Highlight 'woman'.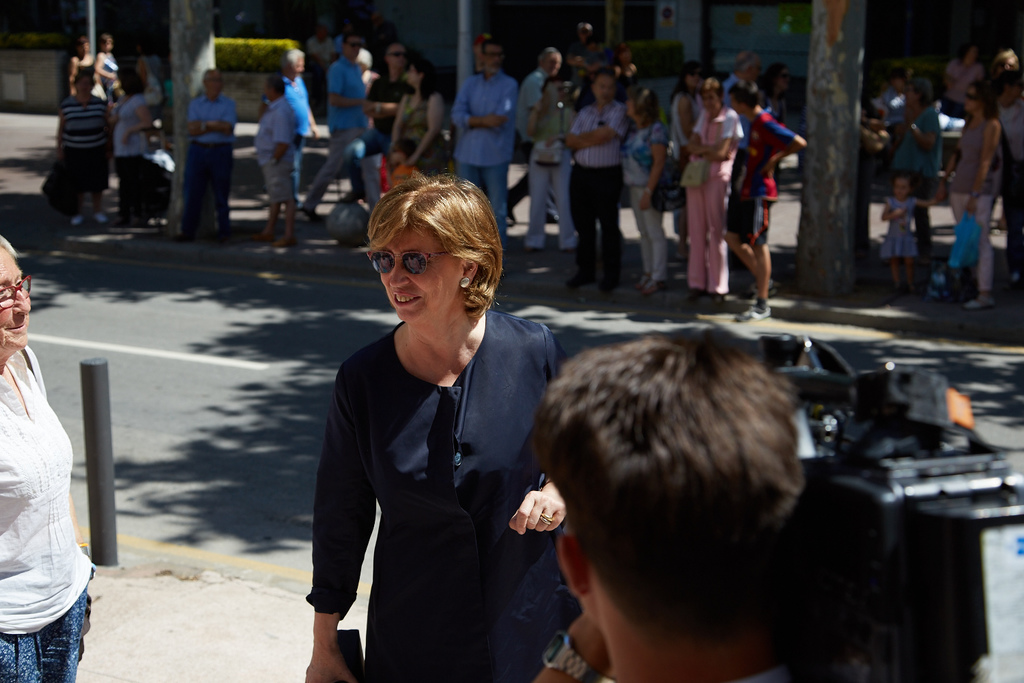
Highlighted region: rect(390, 57, 451, 179).
